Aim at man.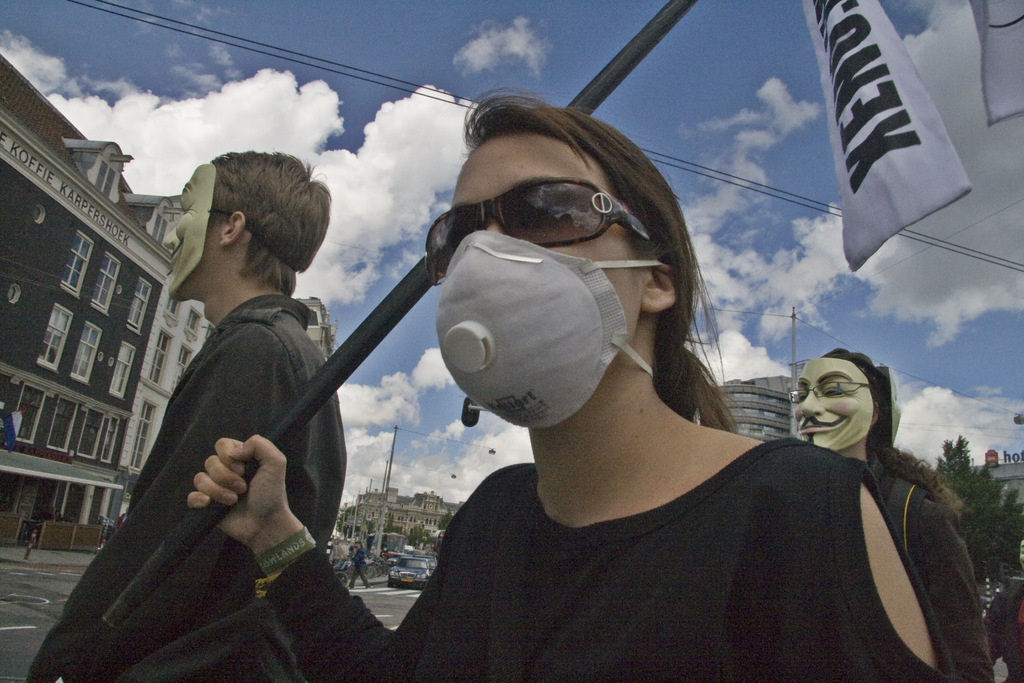
Aimed at 111 150 371 666.
